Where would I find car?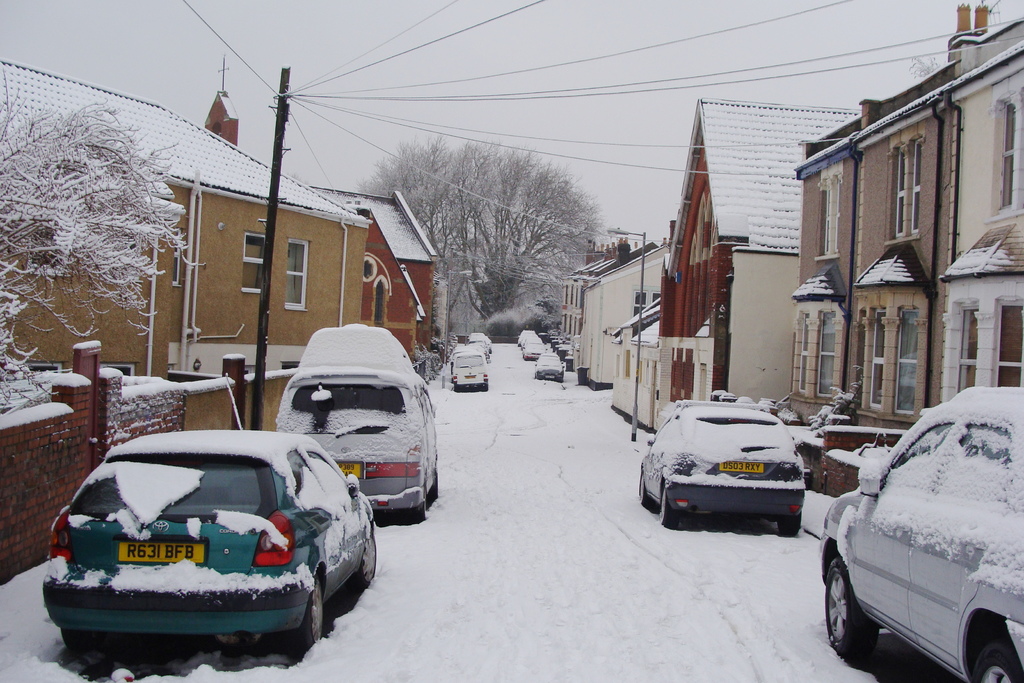
At bbox=[36, 433, 372, 661].
